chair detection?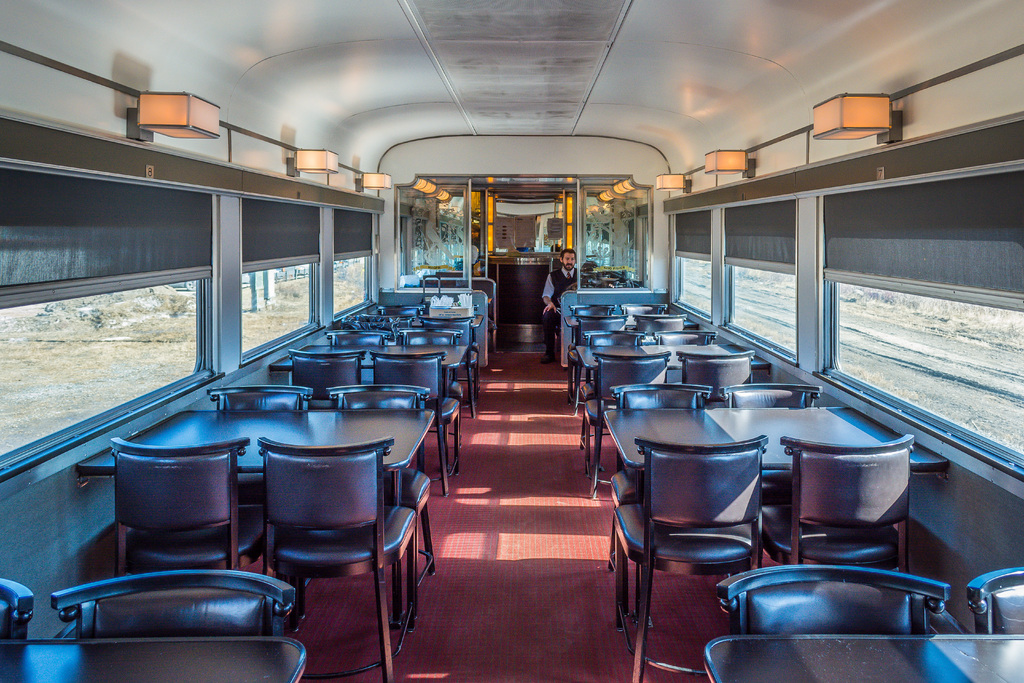
[left=376, top=304, right=425, bottom=311]
